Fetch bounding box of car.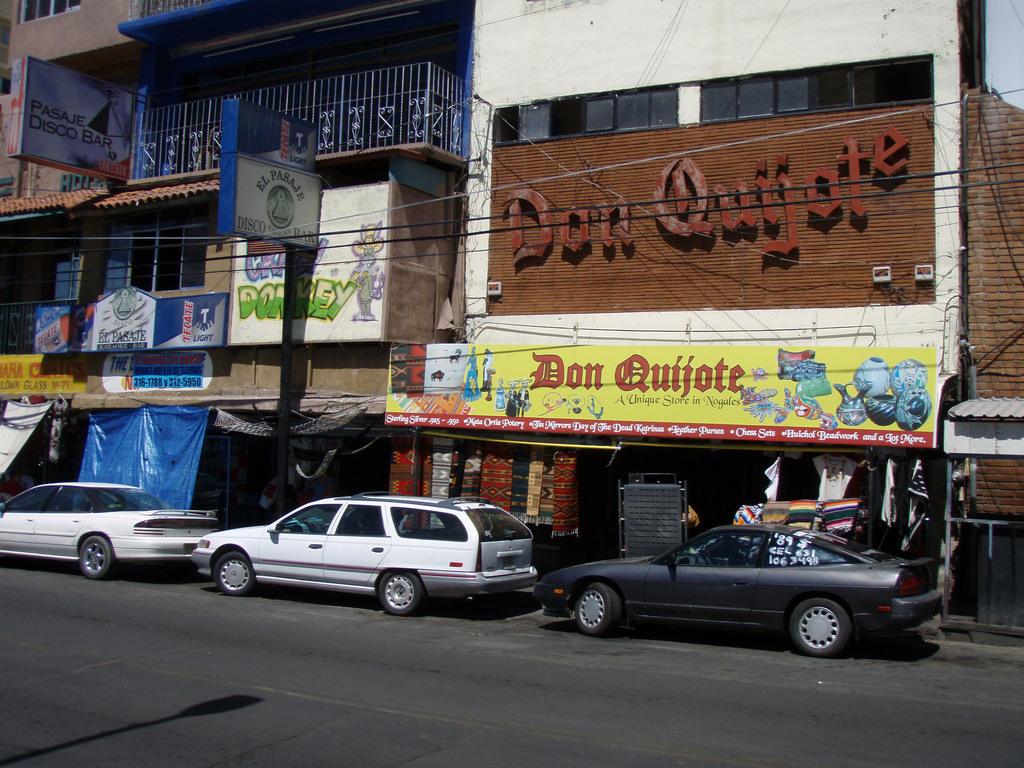
Bbox: x1=532 y1=524 x2=945 y2=657.
